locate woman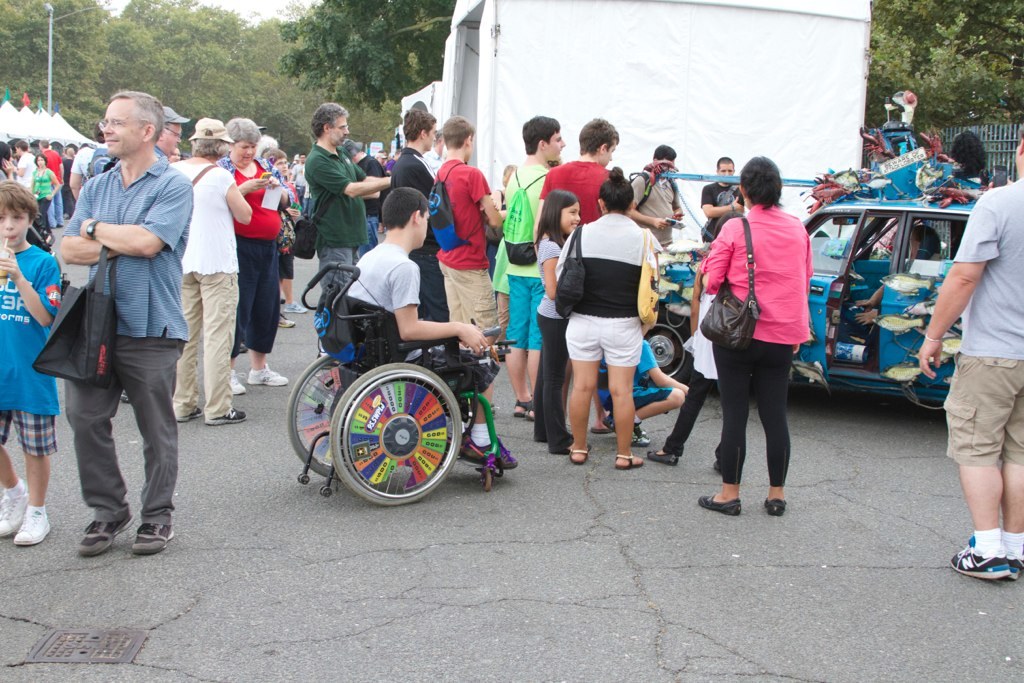
region(210, 115, 300, 409)
